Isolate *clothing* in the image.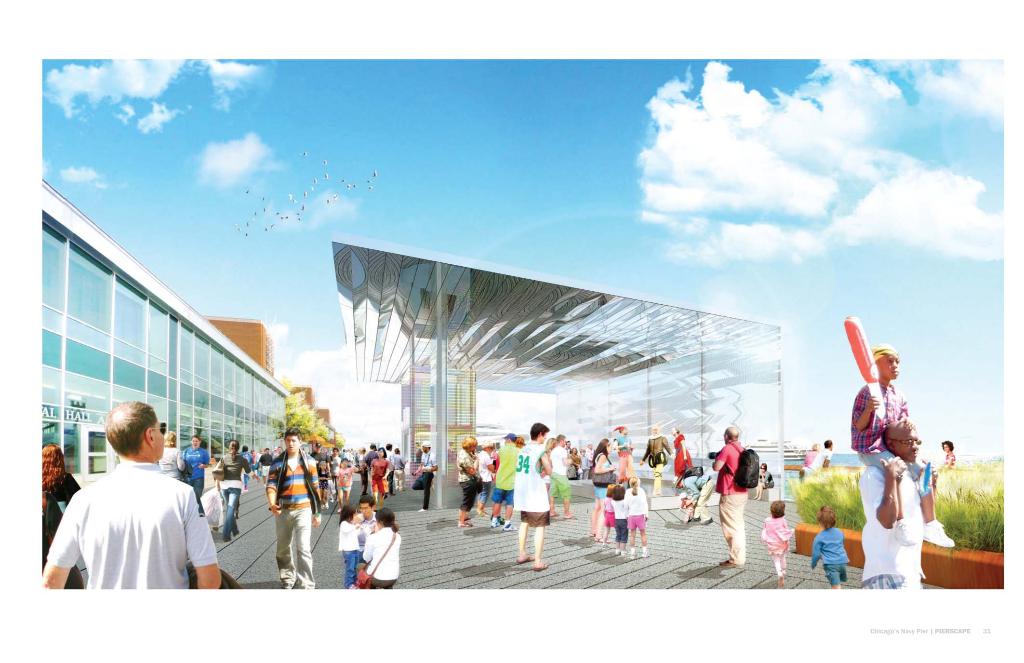
Isolated region: 709/438/749/557.
